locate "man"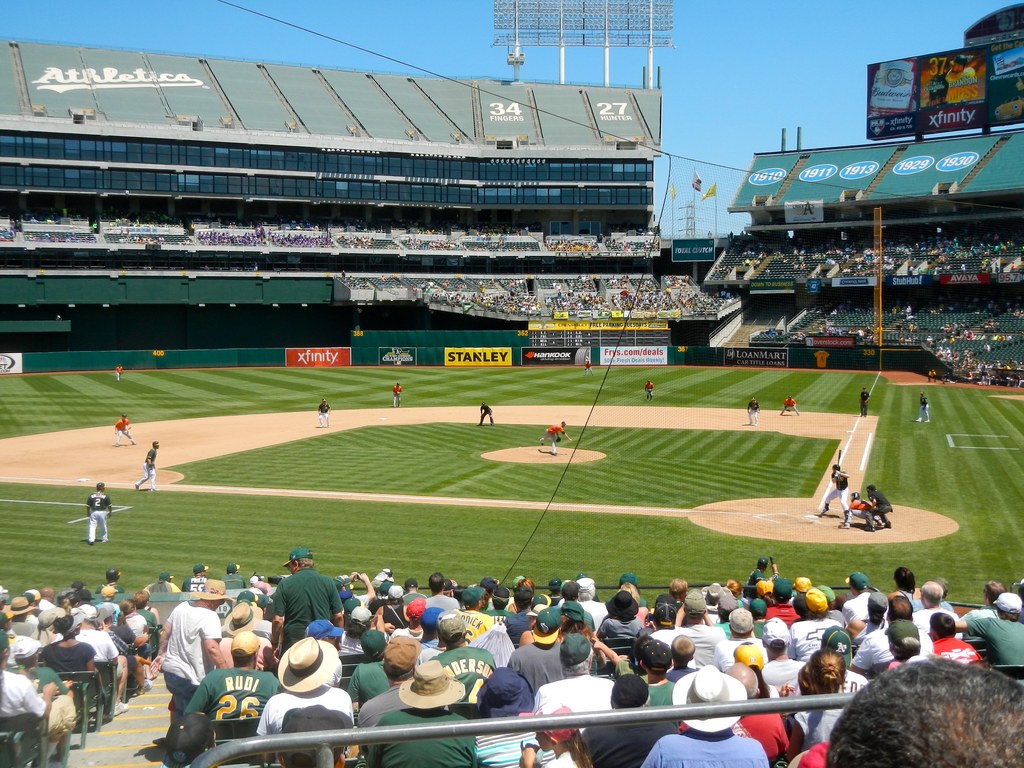
left=742, top=257, right=753, bottom=267
